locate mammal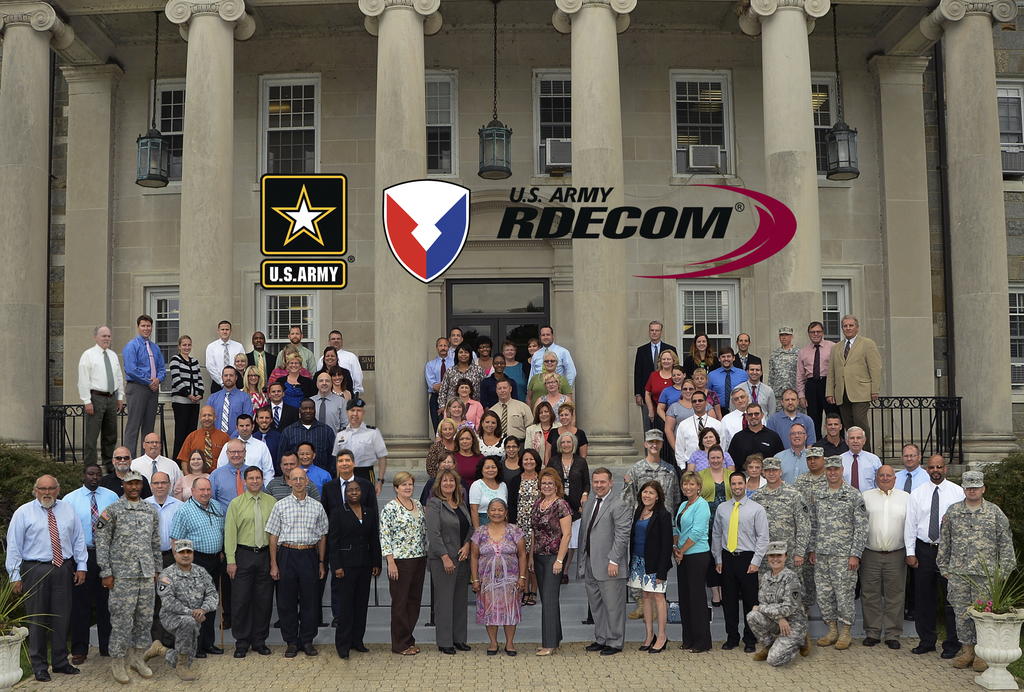
x1=731, y1=357, x2=780, y2=419
